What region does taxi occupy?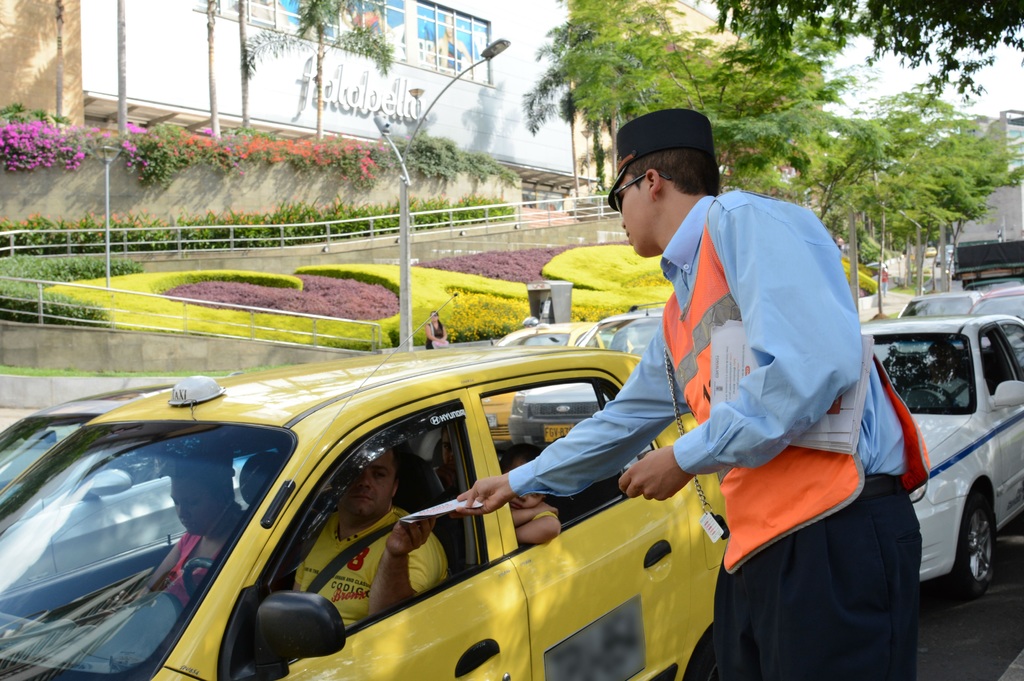
{"x1": 0, "y1": 293, "x2": 726, "y2": 680}.
